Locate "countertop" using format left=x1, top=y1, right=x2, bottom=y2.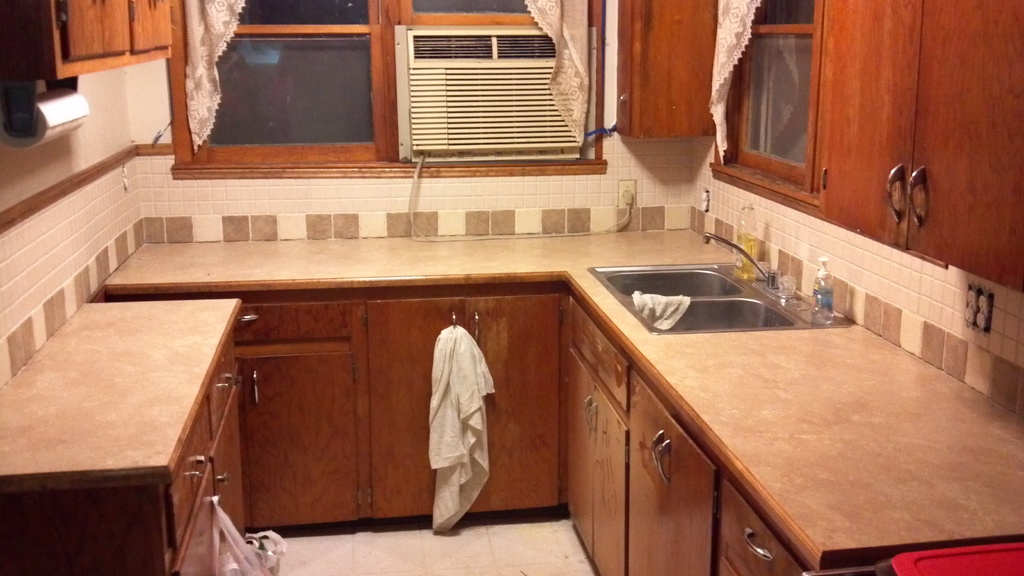
left=0, top=297, right=243, bottom=490.
